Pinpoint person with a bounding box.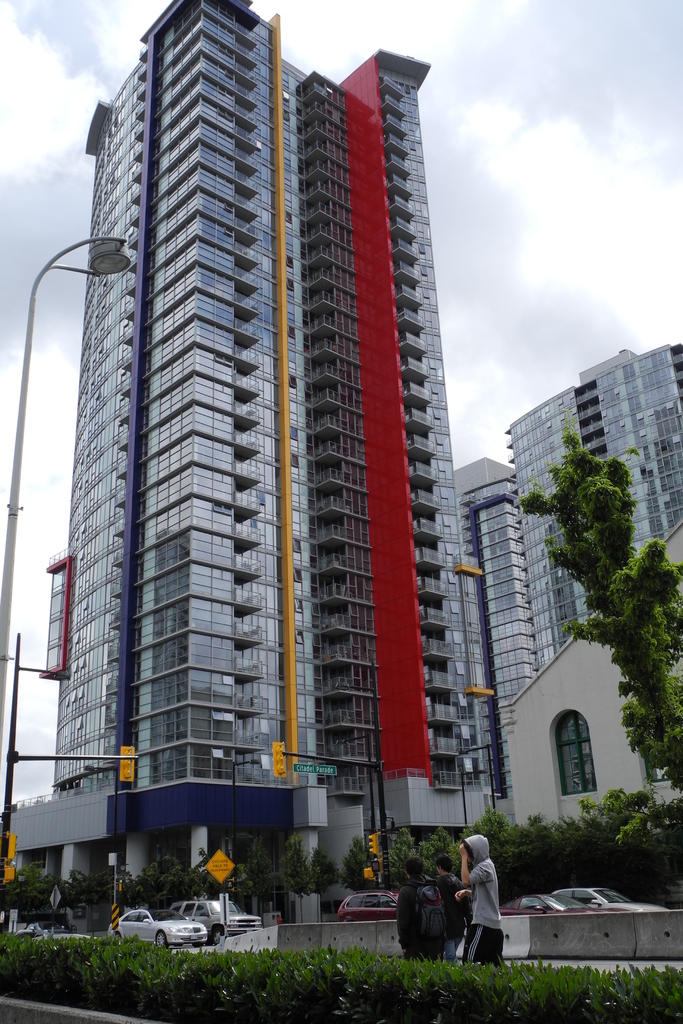
crop(454, 838, 511, 970).
